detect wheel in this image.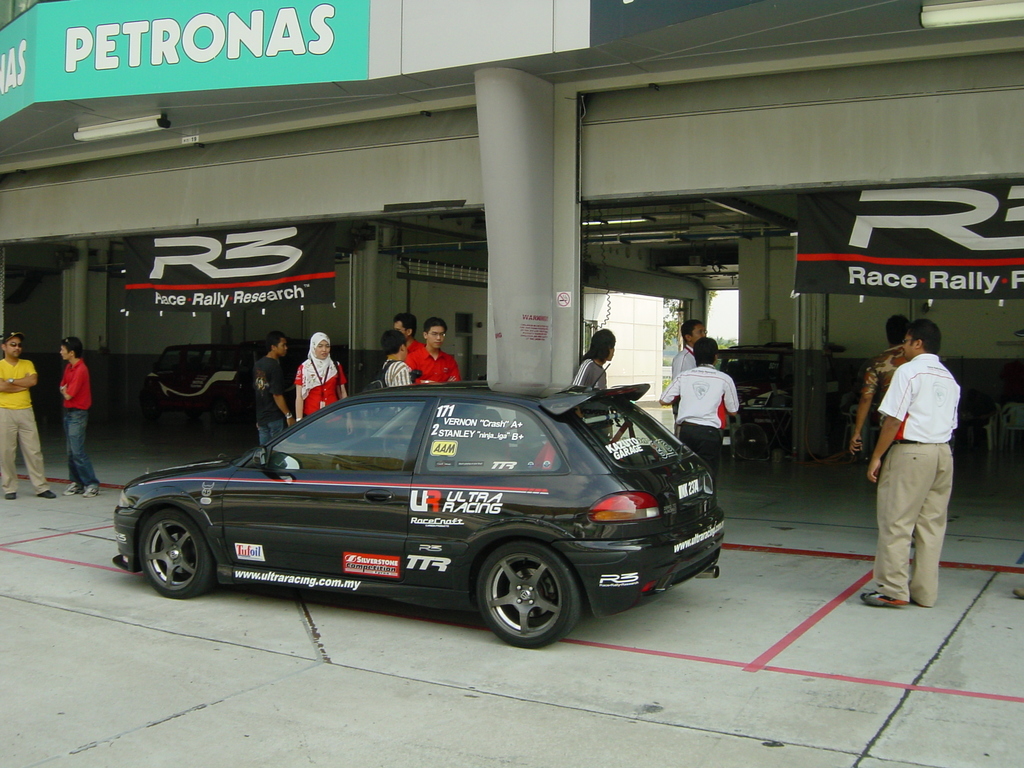
Detection: box(143, 511, 221, 594).
